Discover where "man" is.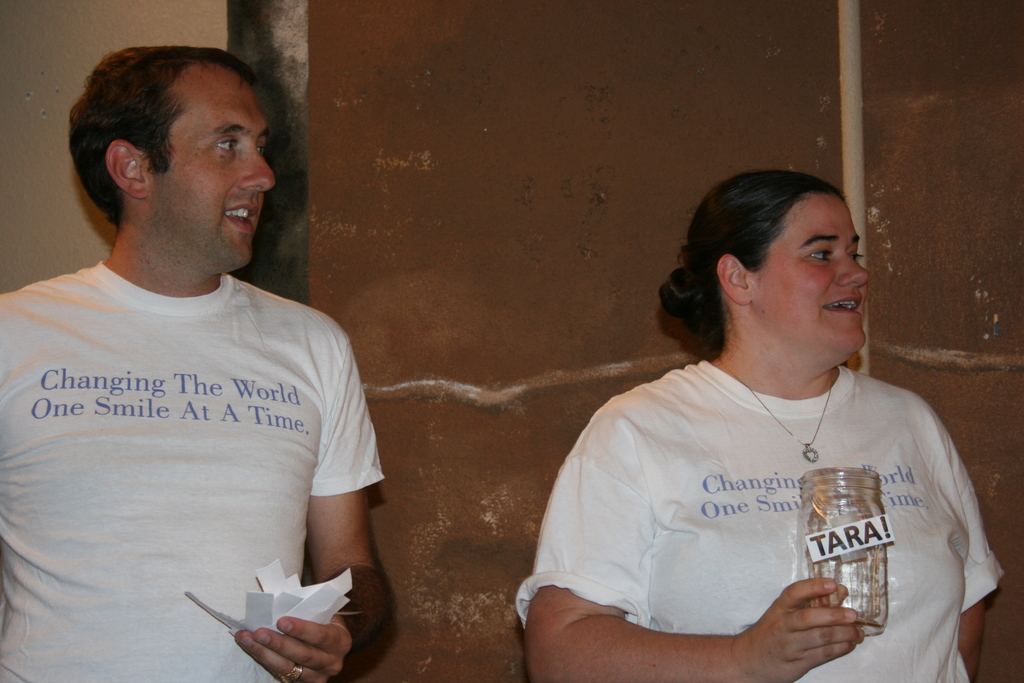
Discovered at [x1=4, y1=19, x2=403, y2=682].
